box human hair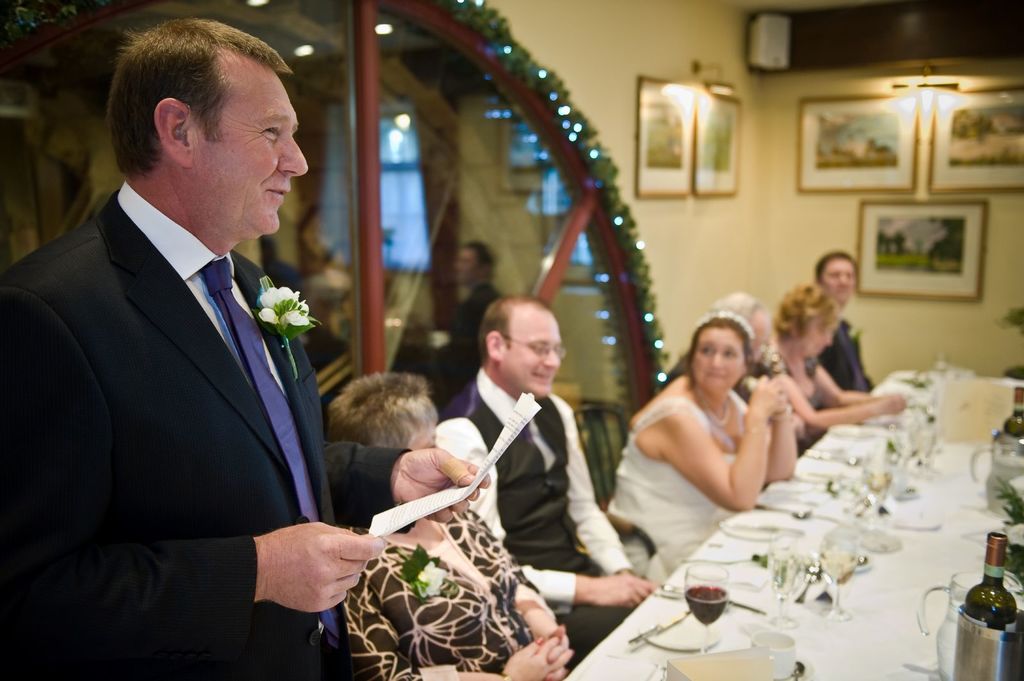
bbox=(808, 252, 860, 286)
